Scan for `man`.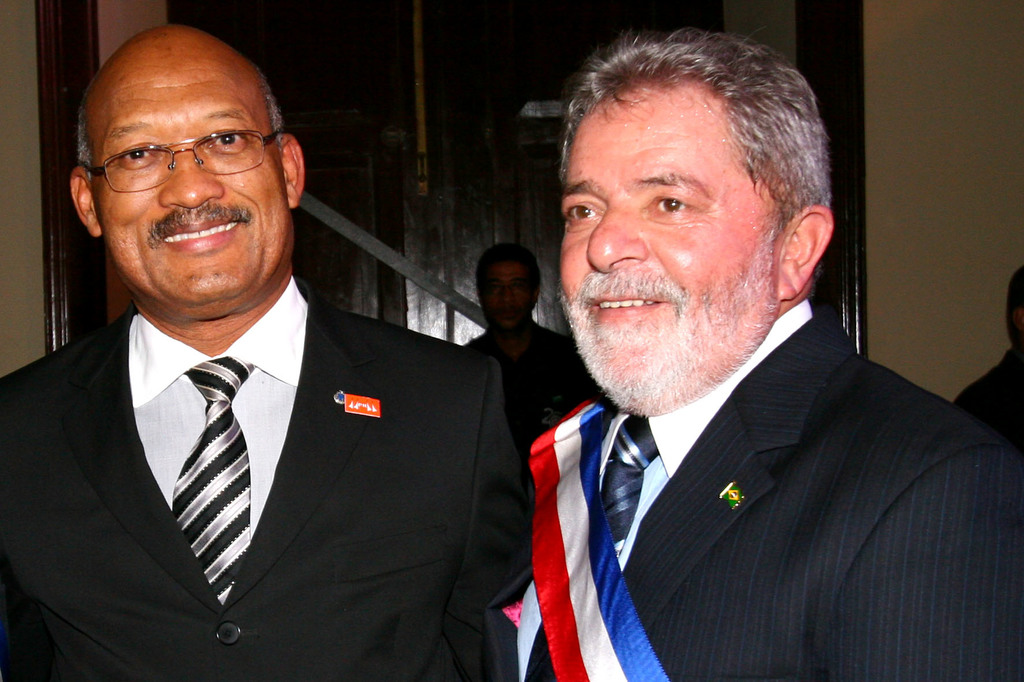
Scan result: 0 64 534 669.
